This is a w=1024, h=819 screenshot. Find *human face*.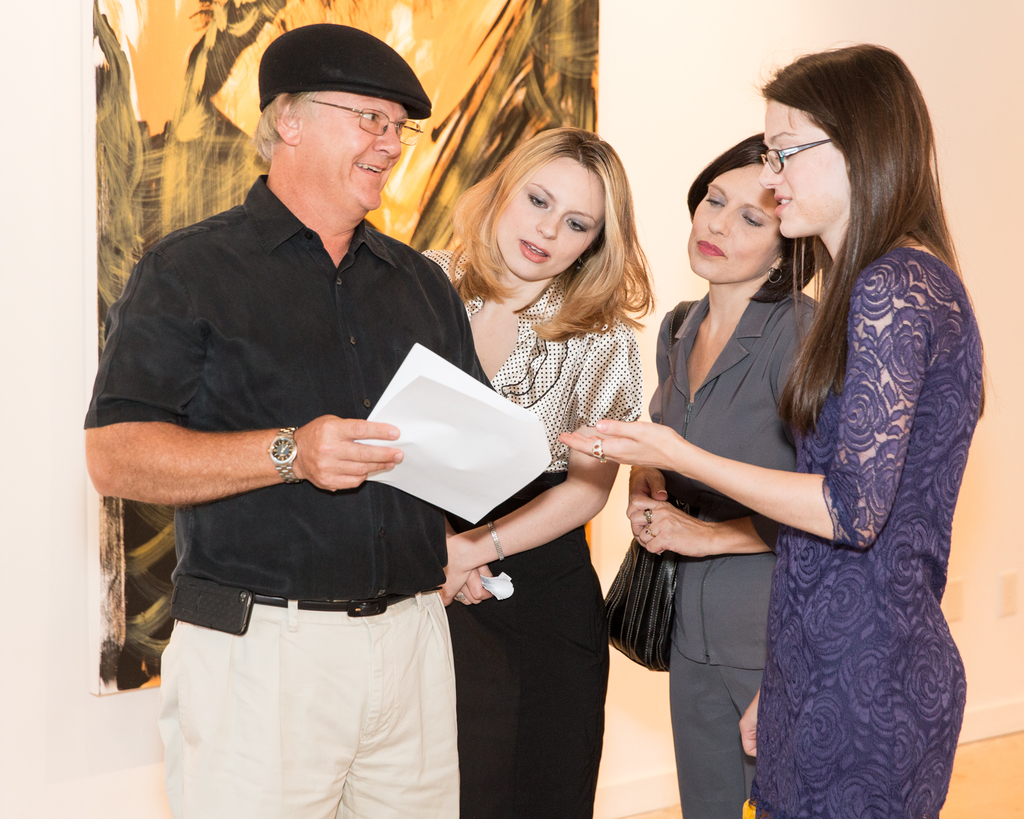
Bounding box: bbox=[687, 153, 783, 286].
